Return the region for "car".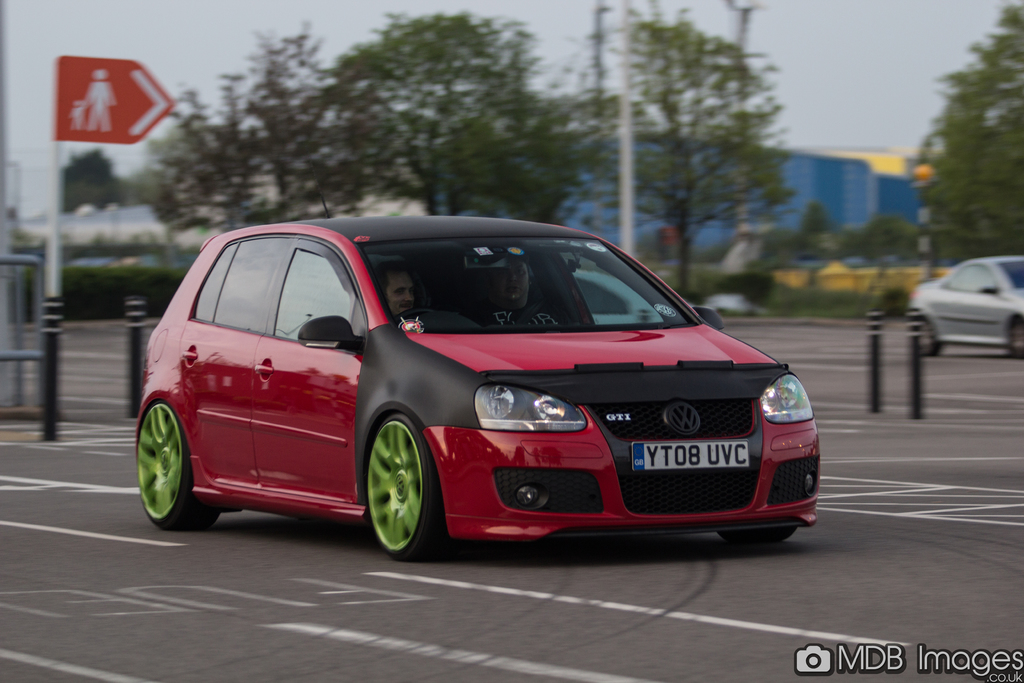
box=[133, 190, 819, 547].
